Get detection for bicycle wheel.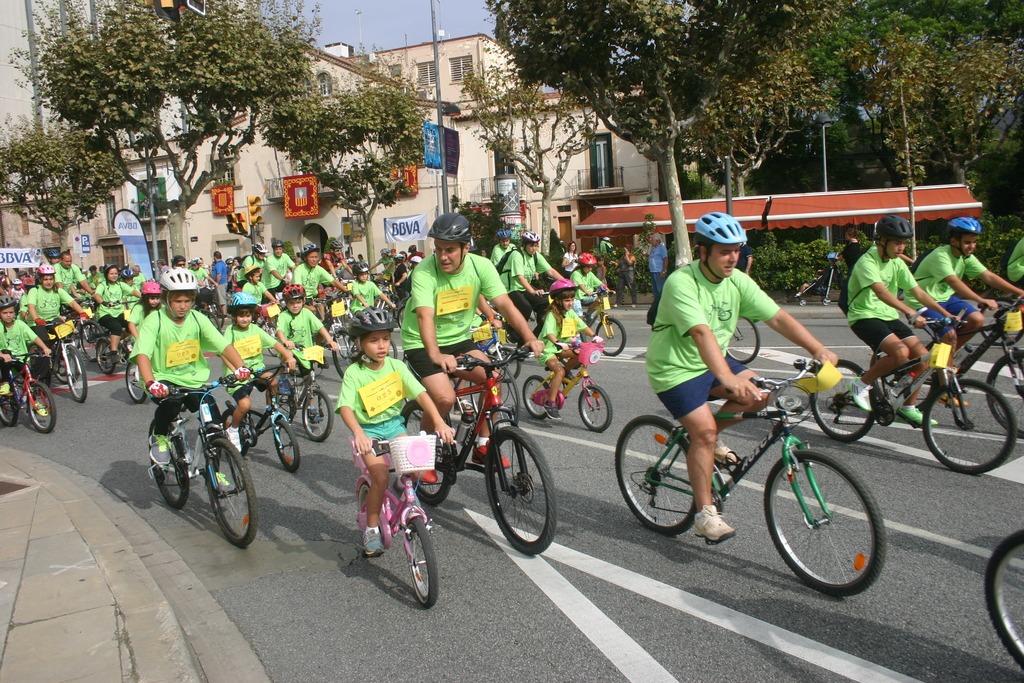
Detection: (356,479,381,547).
